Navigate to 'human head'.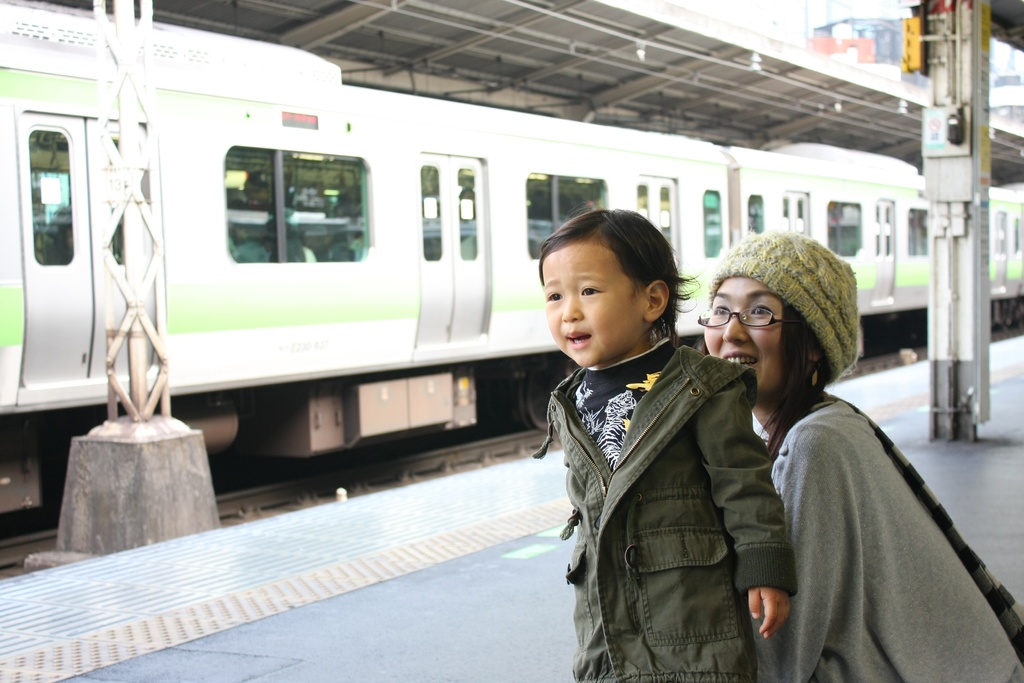
Navigation target: x1=690, y1=235, x2=856, y2=397.
